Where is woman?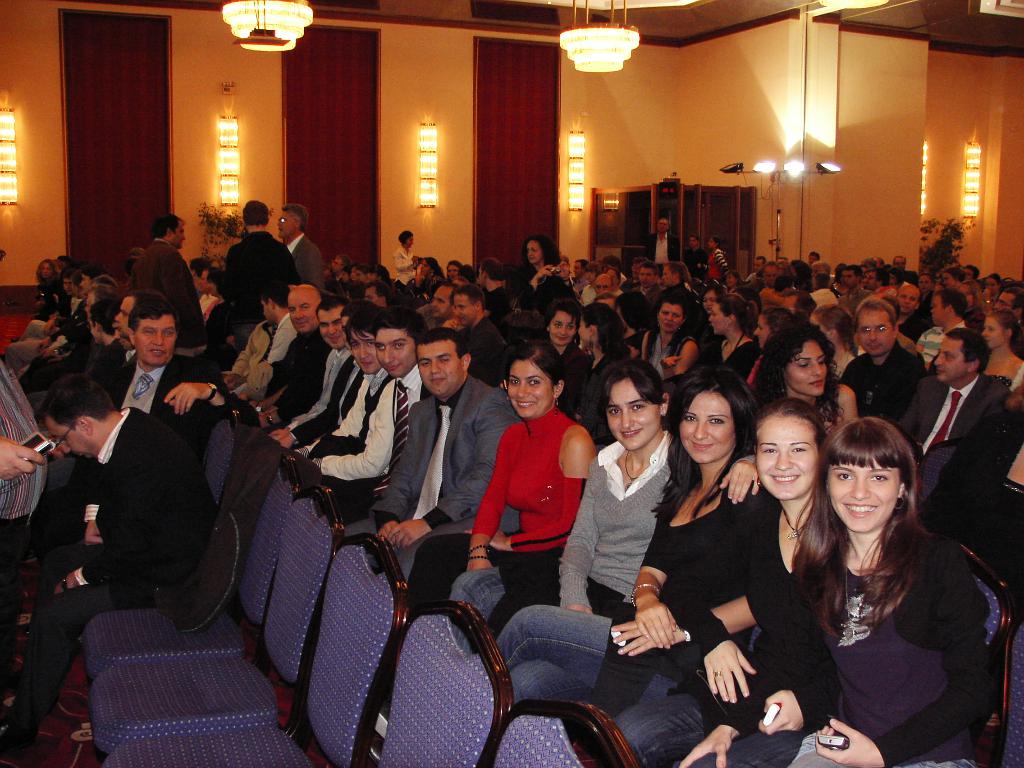
locate(985, 271, 1003, 301).
